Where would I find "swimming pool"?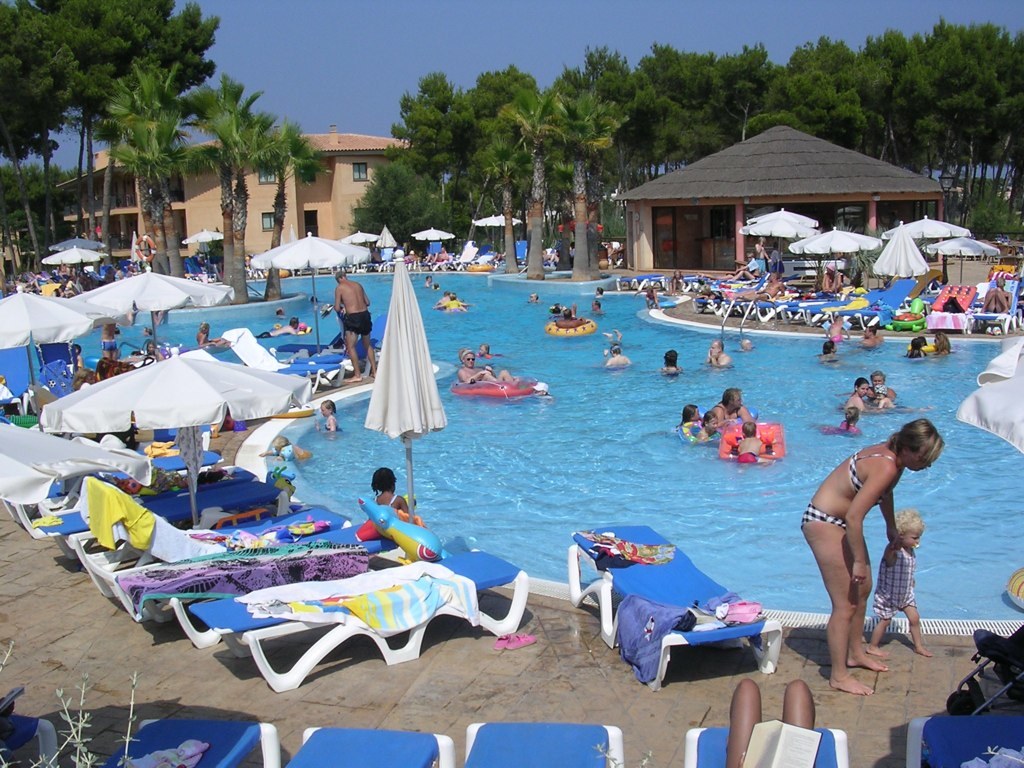
At box(55, 284, 996, 688).
